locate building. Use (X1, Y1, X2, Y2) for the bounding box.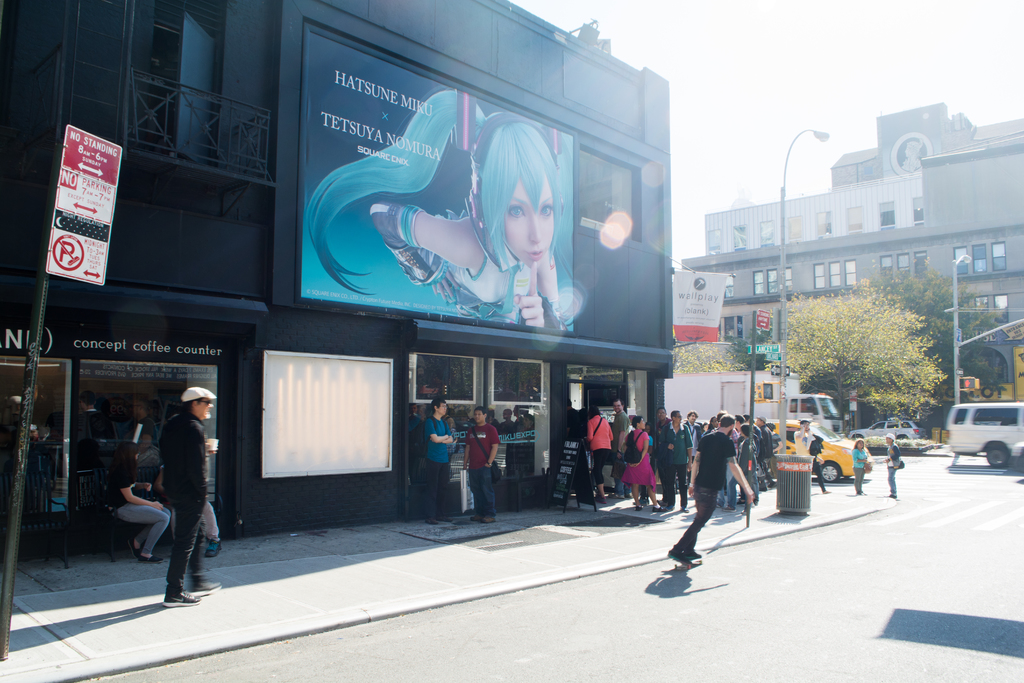
(0, 0, 680, 567).
